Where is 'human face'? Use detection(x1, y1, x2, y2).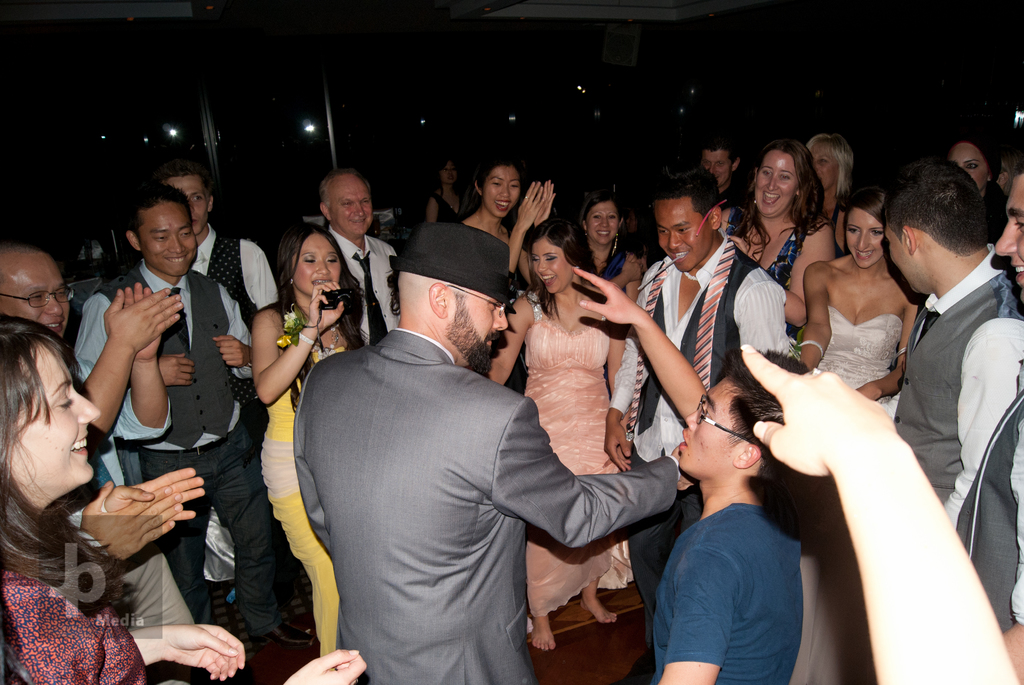
detection(952, 141, 988, 187).
